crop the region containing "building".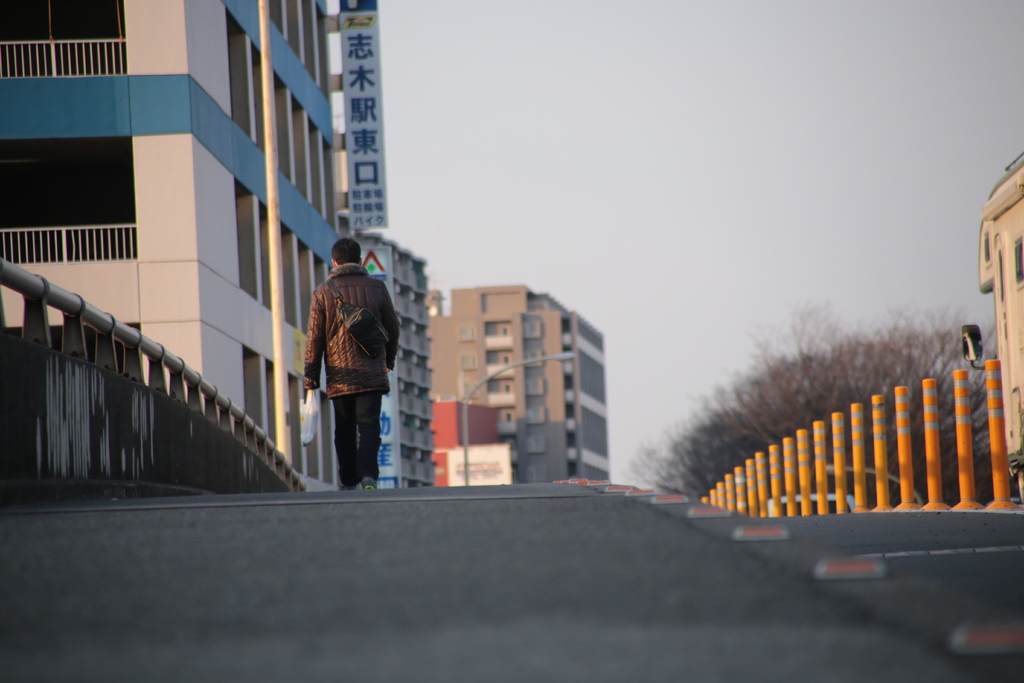
Crop region: {"left": 428, "top": 286, "right": 604, "bottom": 484}.
